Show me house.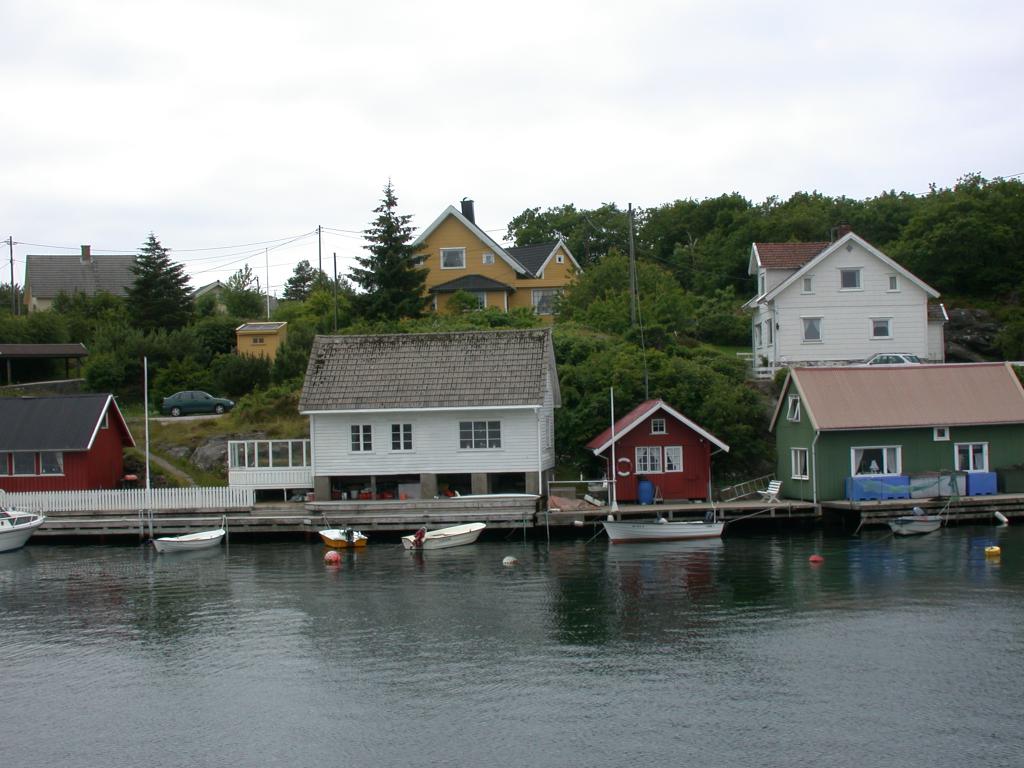
house is here: locate(234, 327, 287, 372).
